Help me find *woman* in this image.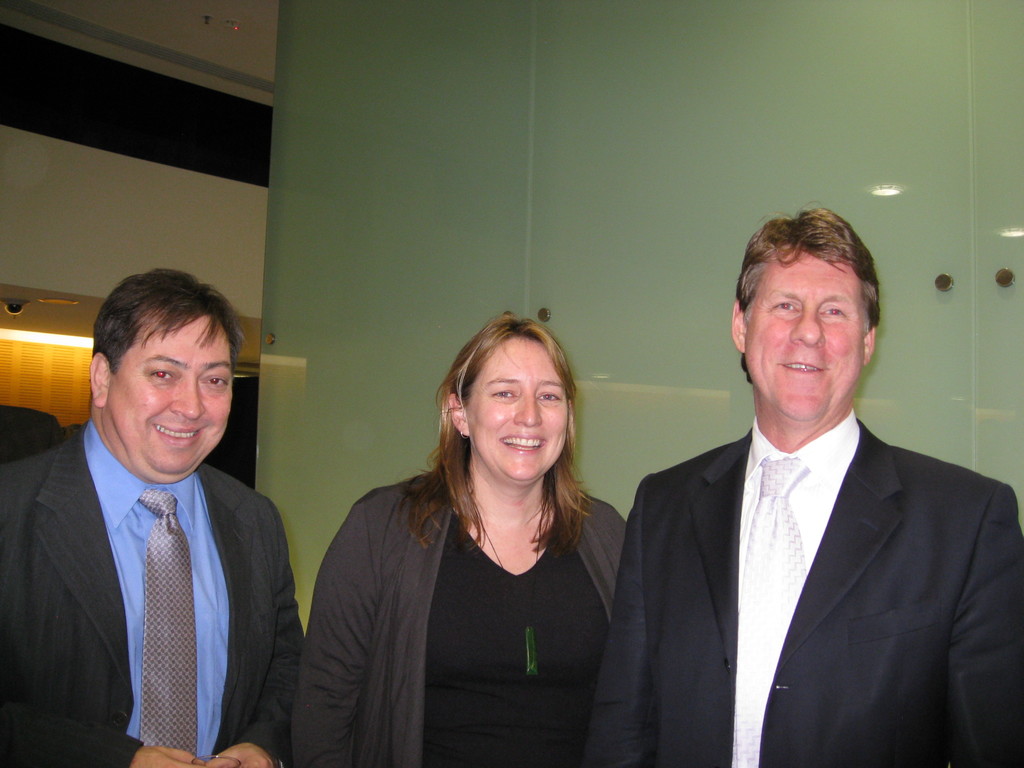
Found it: 292 313 625 767.
